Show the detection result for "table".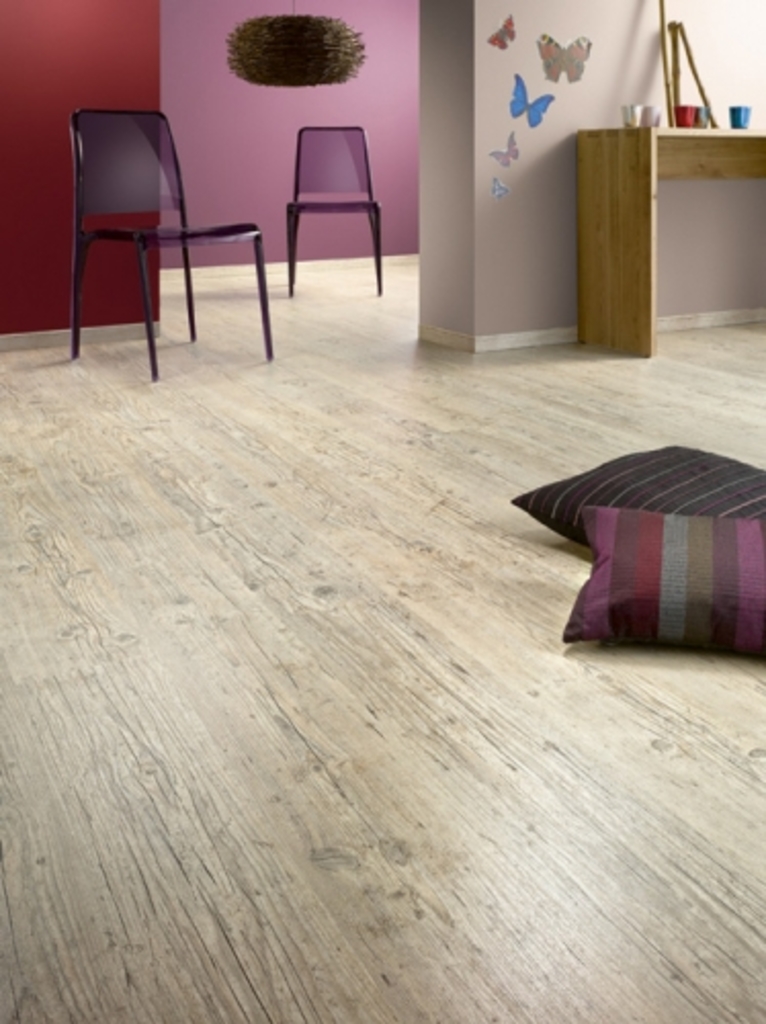
pyautogui.locateOnScreen(582, 127, 764, 352).
